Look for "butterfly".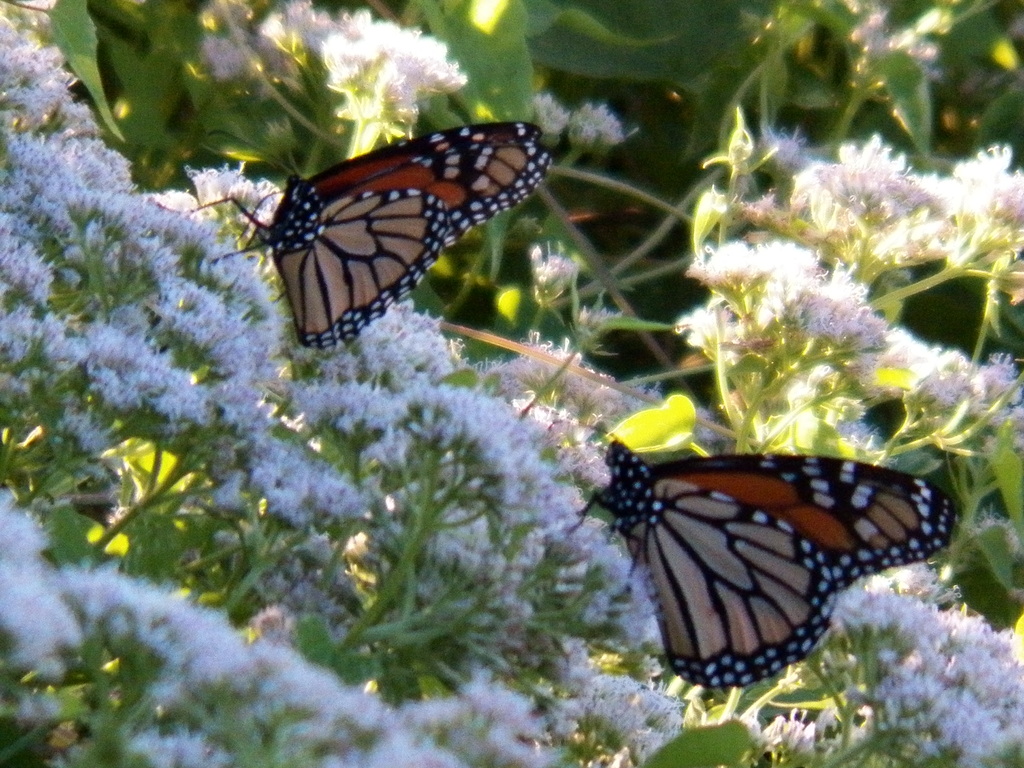
Found: [567,439,968,692].
